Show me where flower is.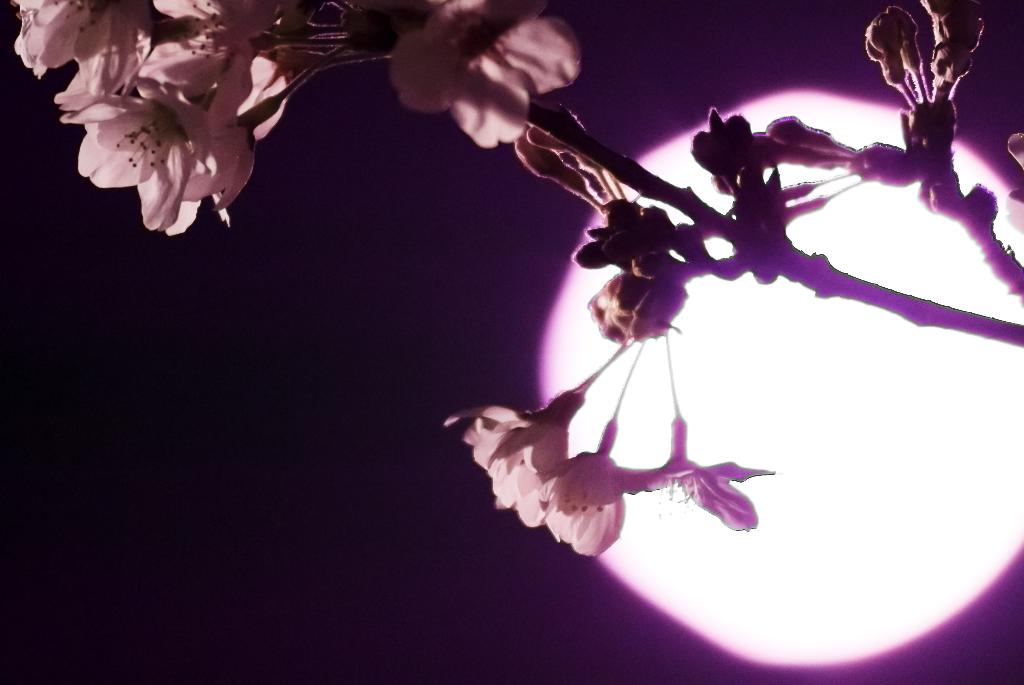
flower is at 120/0/255/122.
